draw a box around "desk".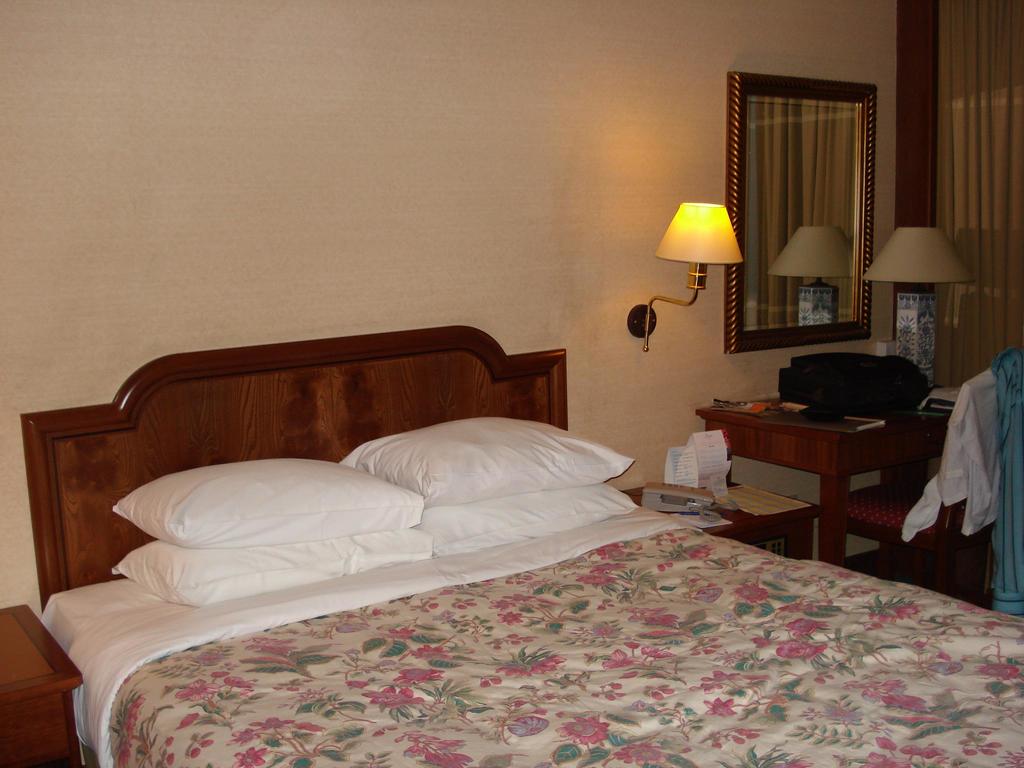
(x1=692, y1=389, x2=949, y2=558).
